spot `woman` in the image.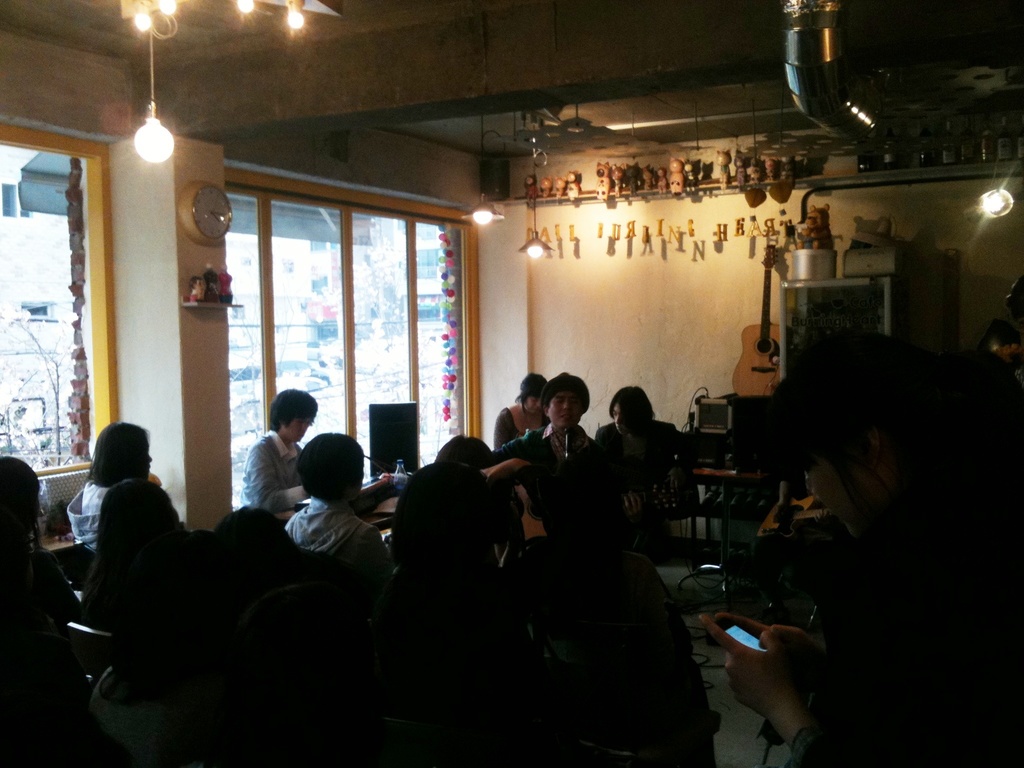
`woman` found at x1=83, y1=479, x2=205, y2=636.
